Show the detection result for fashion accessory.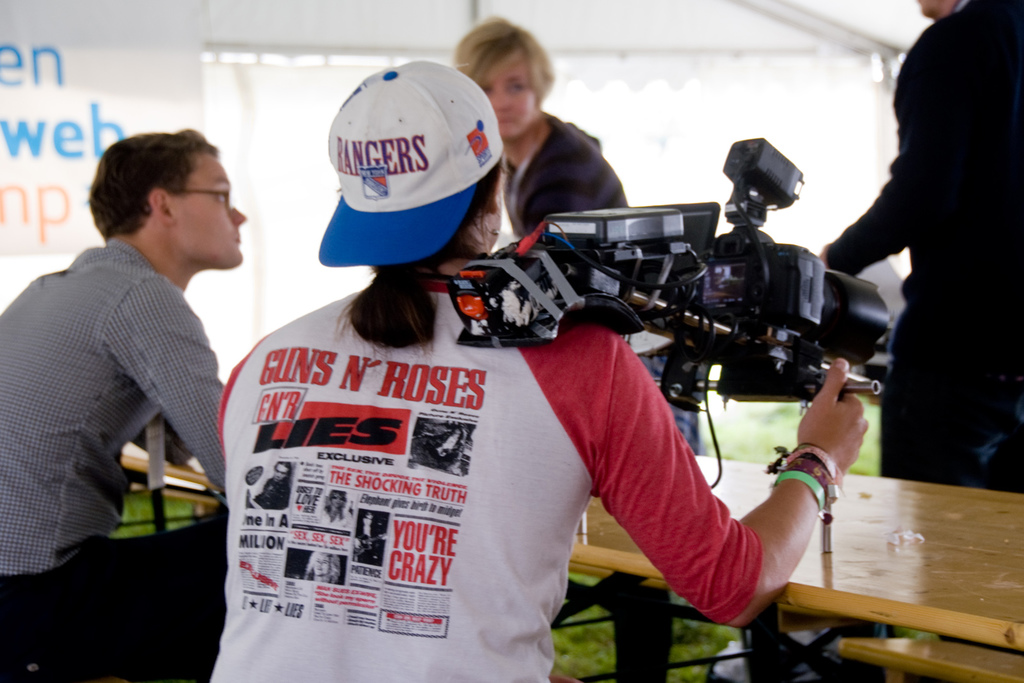
Rect(771, 444, 846, 512).
